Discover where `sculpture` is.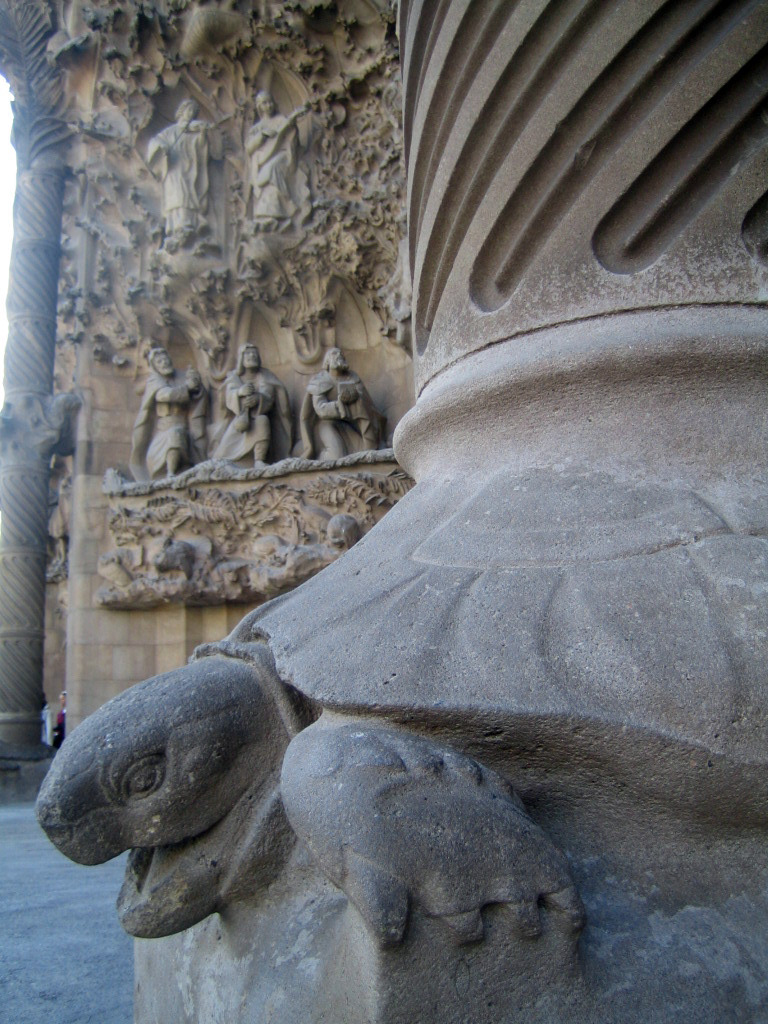
Discovered at {"x1": 239, "y1": 84, "x2": 330, "y2": 223}.
